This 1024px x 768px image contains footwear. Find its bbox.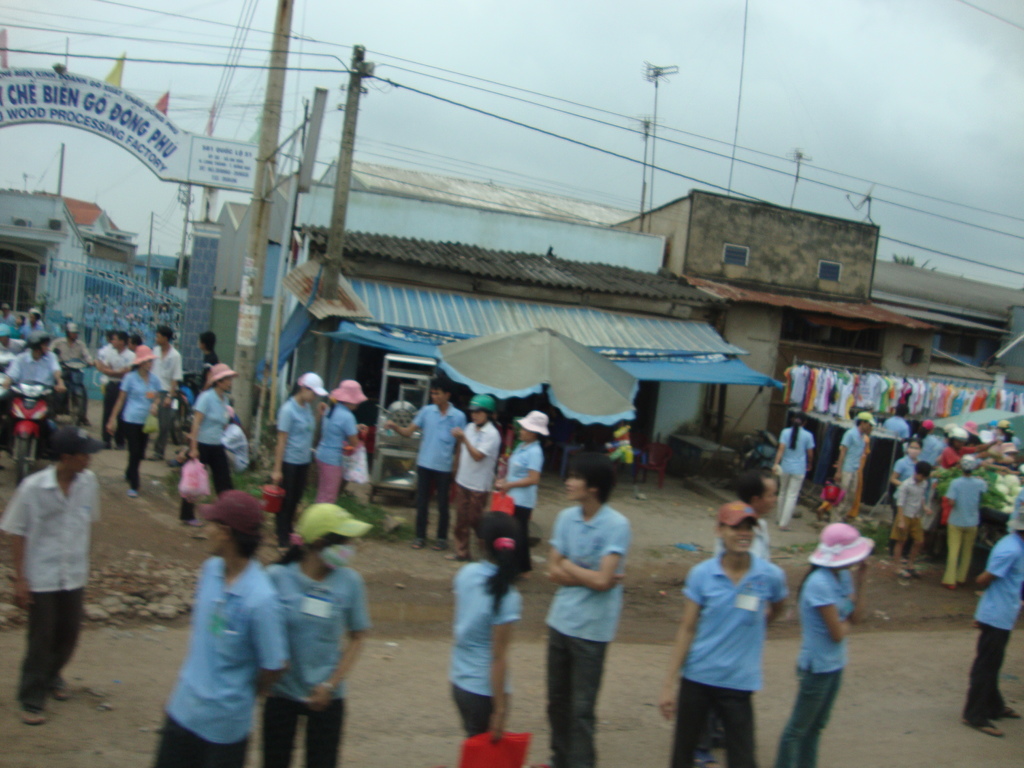
BBox(779, 525, 795, 532).
